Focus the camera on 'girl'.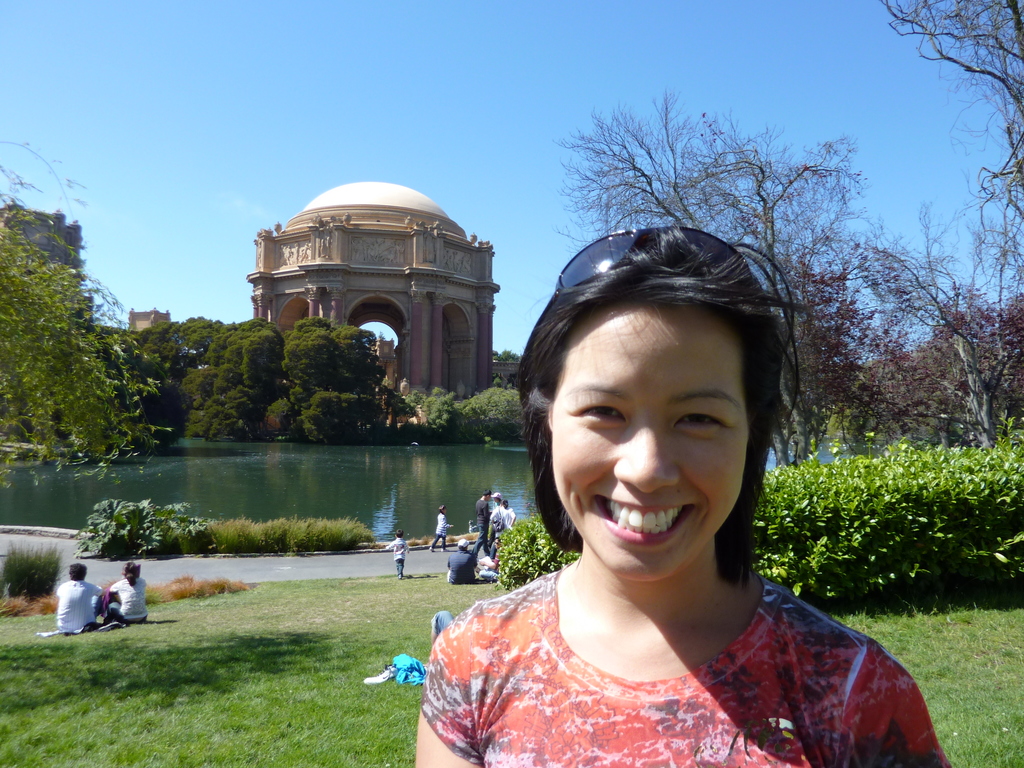
Focus region: BBox(105, 561, 147, 621).
